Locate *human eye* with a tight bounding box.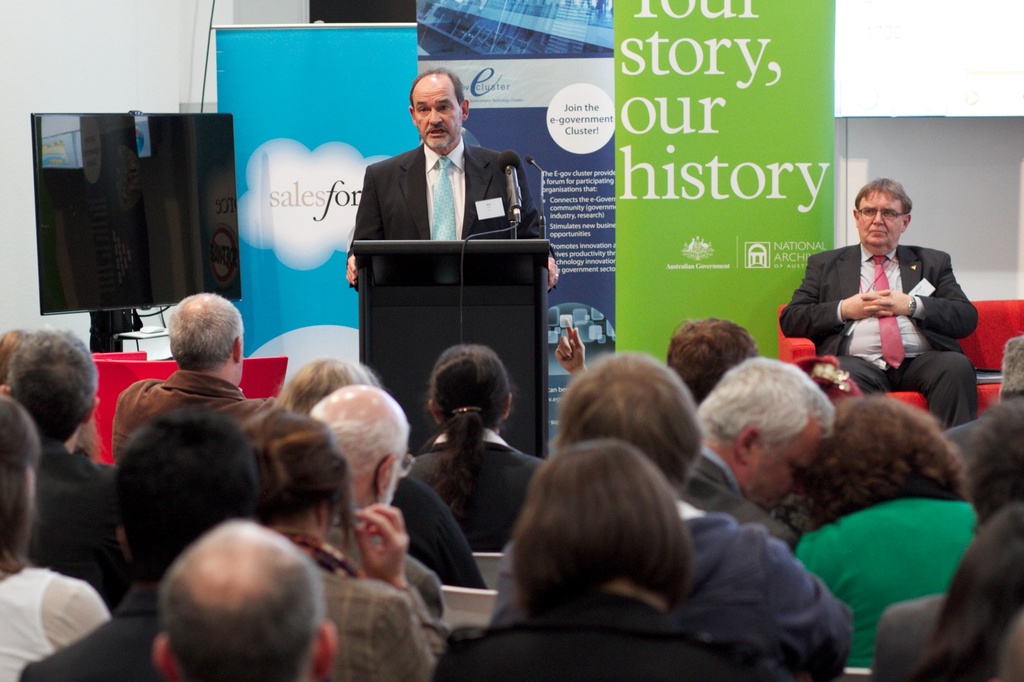
(x1=863, y1=210, x2=874, y2=215).
